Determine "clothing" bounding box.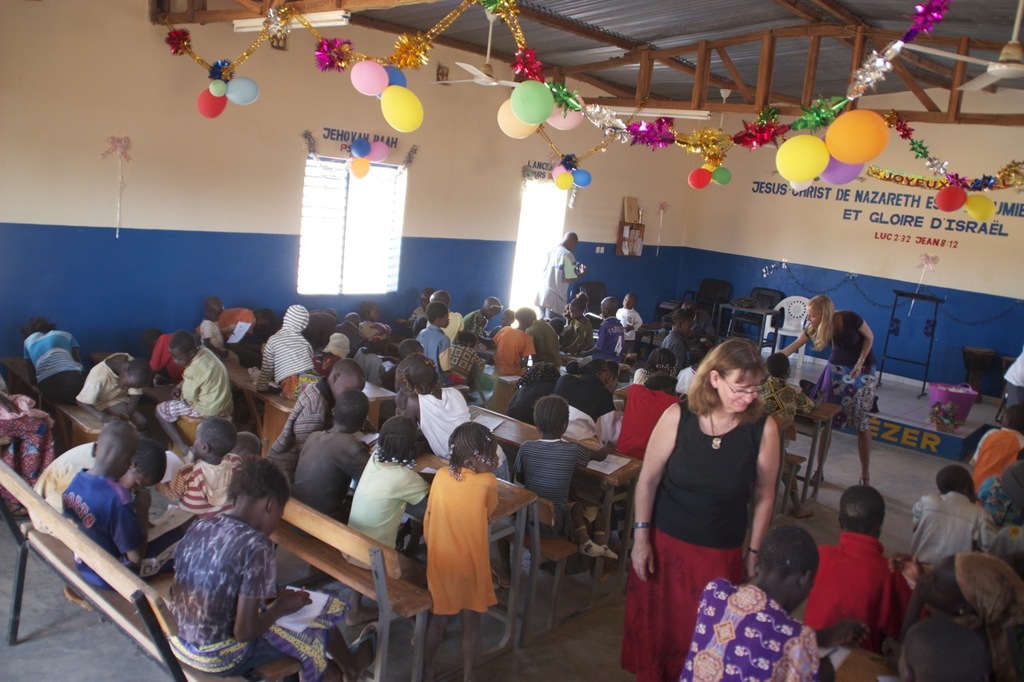
Determined: pyautogui.locateOnScreen(980, 457, 1023, 566).
